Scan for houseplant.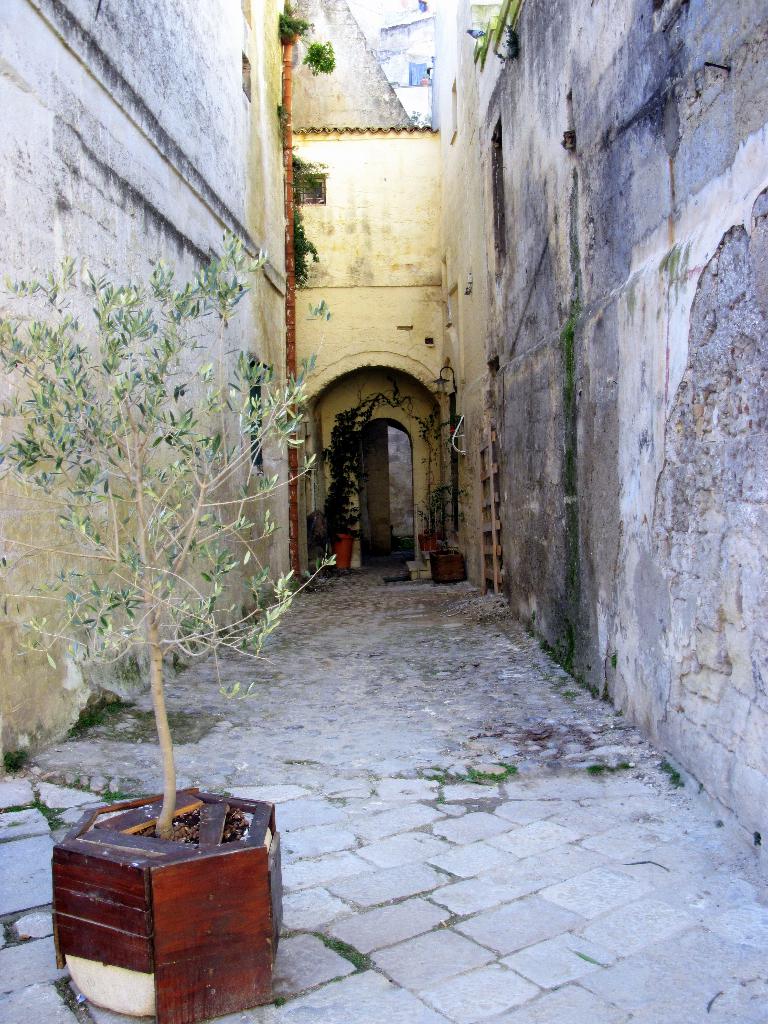
Scan result: (275,9,307,49).
